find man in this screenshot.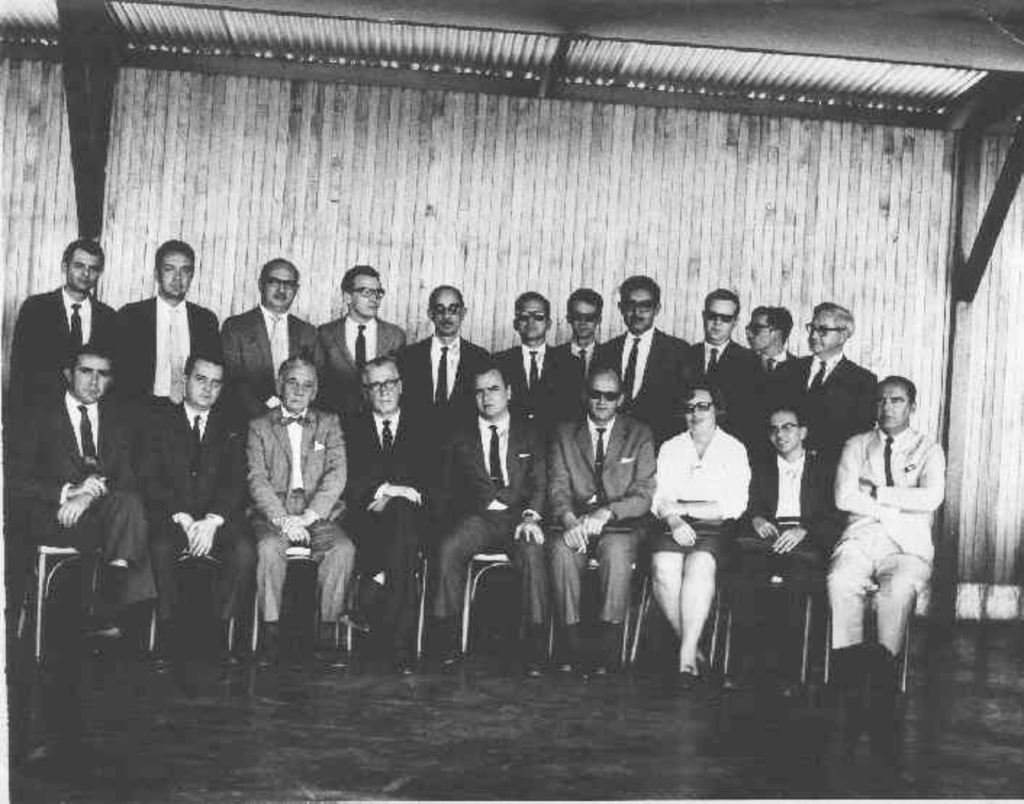
The bounding box for man is x1=679, y1=282, x2=760, y2=438.
